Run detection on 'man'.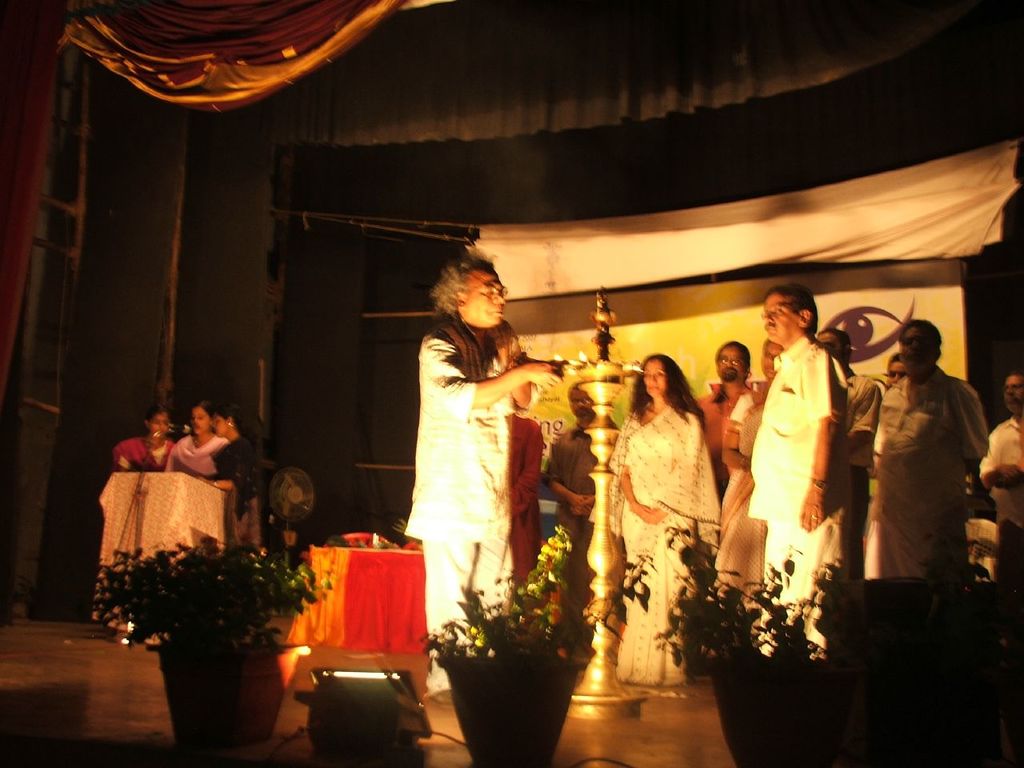
Result: region(510, 413, 545, 591).
